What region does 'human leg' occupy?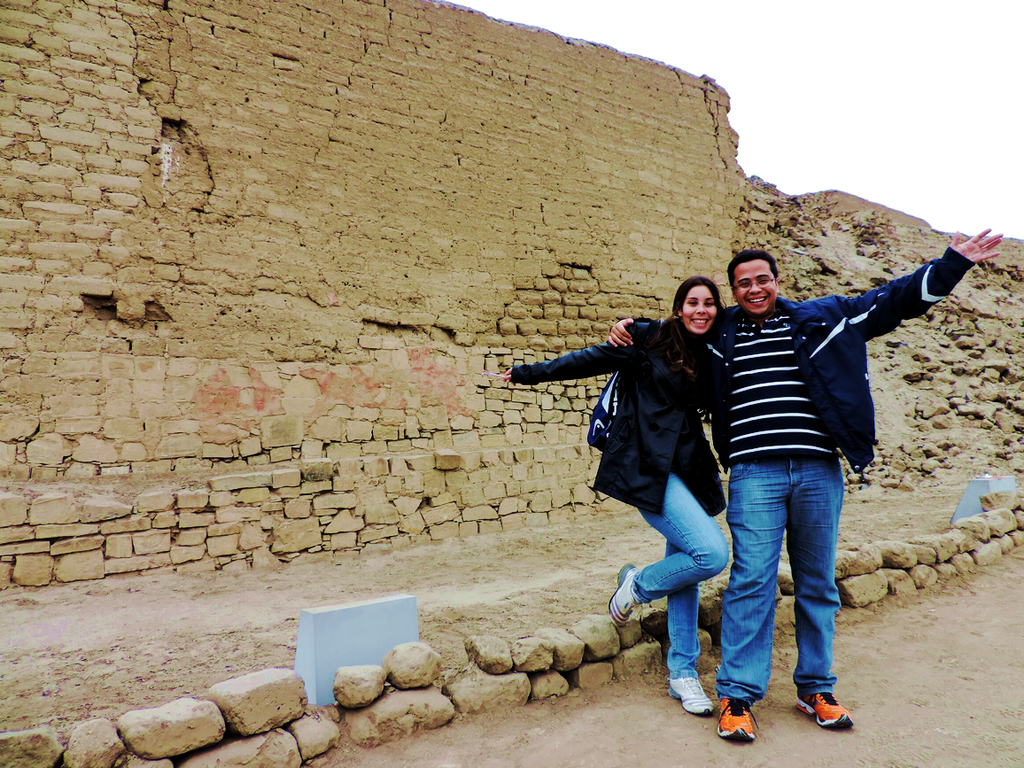
608,472,729,626.
